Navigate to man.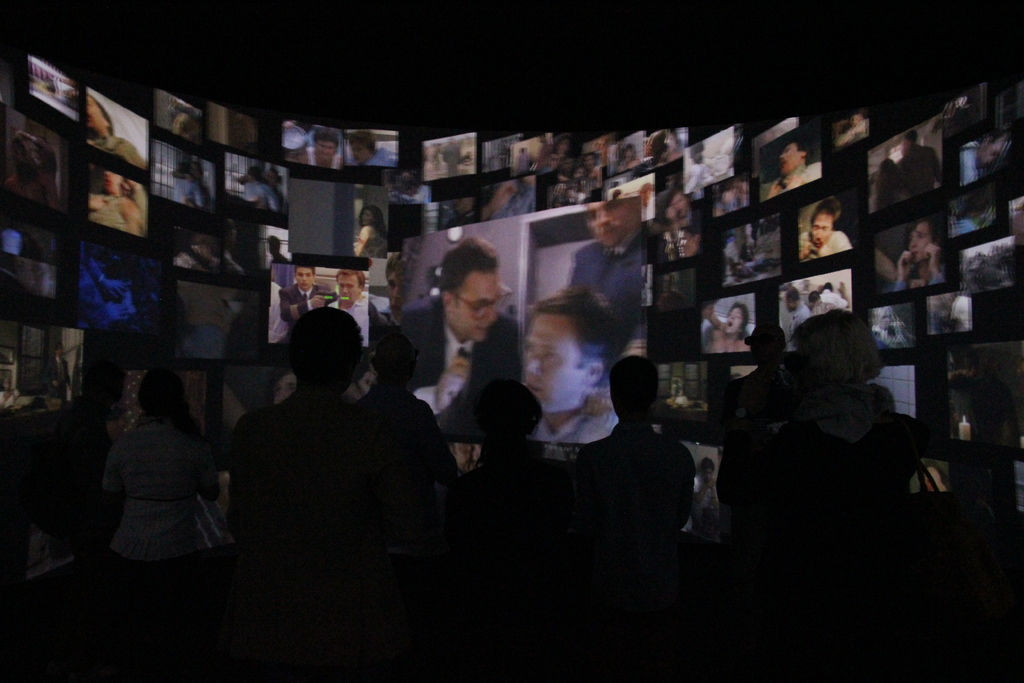
Navigation target: 579, 349, 693, 547.
